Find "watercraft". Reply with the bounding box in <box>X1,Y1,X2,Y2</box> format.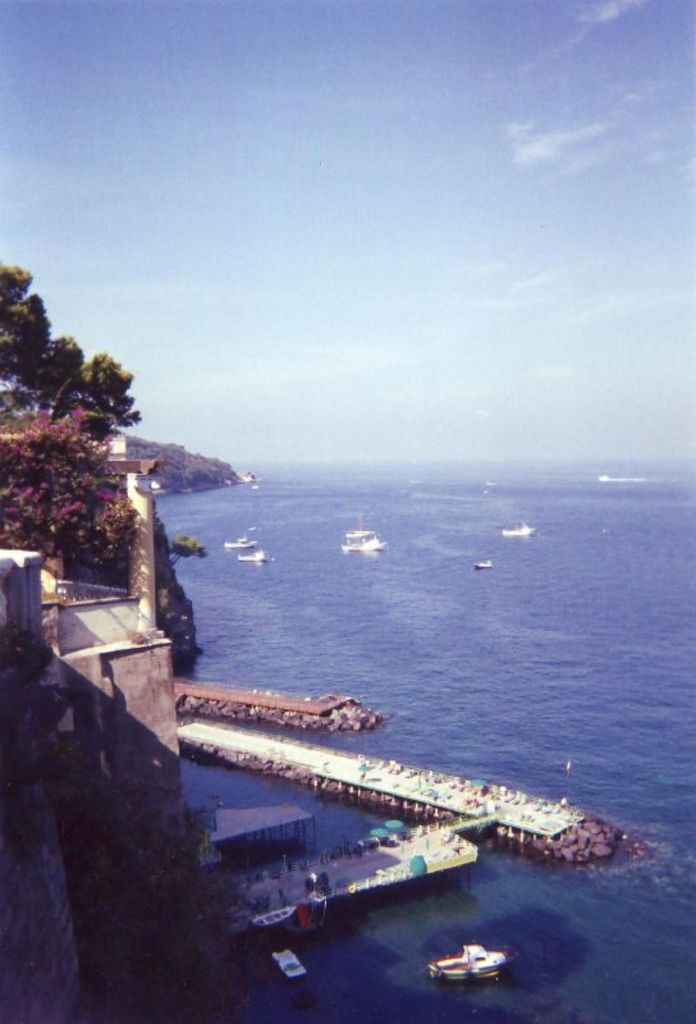
<box>432,943,522,993</box>.
